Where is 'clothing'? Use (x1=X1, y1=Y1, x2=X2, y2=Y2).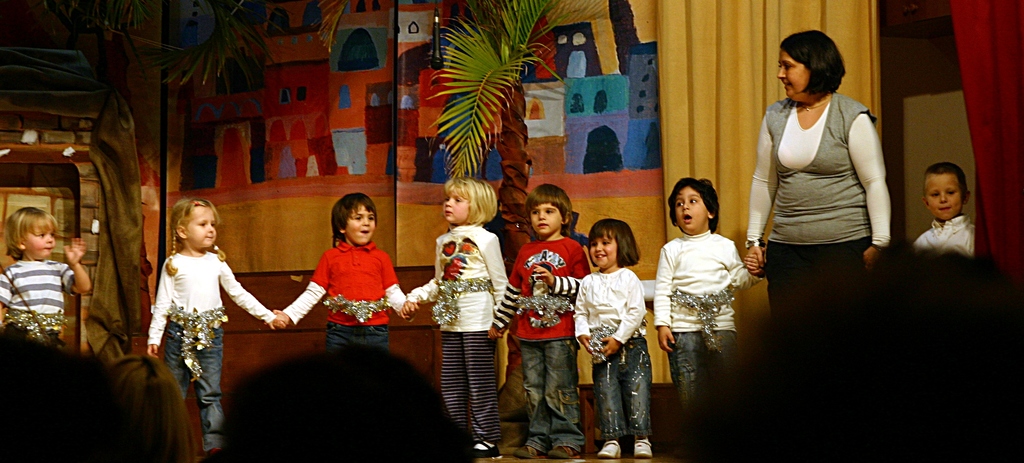
(x1=911, y1=210, x2=972, y2=260).
